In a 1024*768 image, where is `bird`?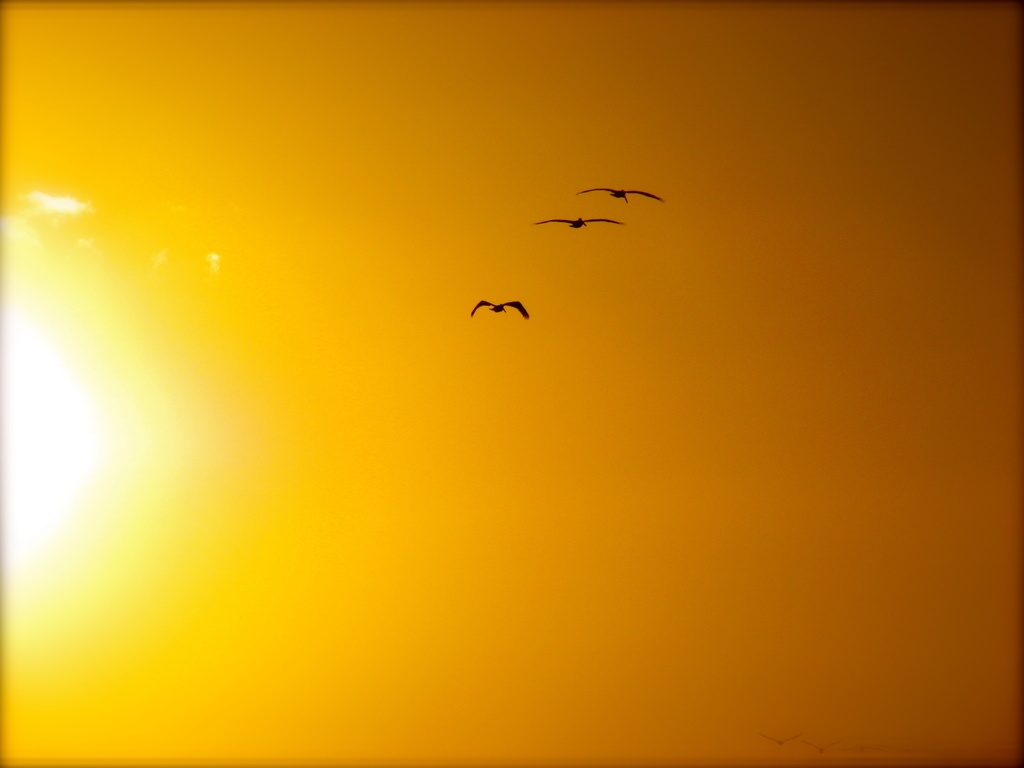
x1=528 y1=211 x2=626 y2=230.
